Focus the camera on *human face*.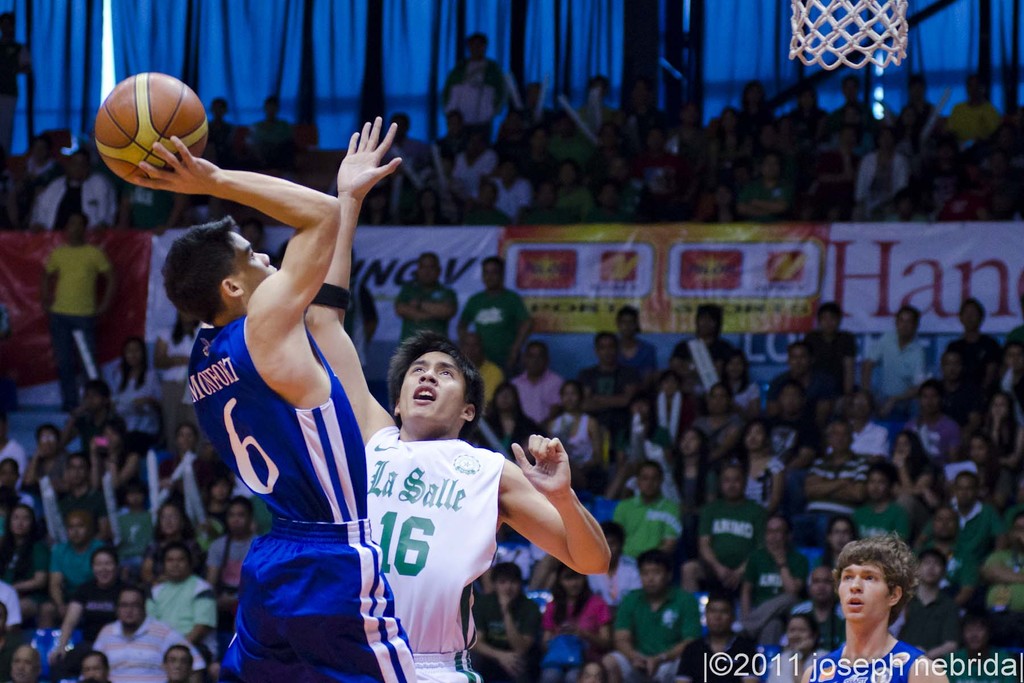
Focus region: <box>786,616,812,645</box>.
